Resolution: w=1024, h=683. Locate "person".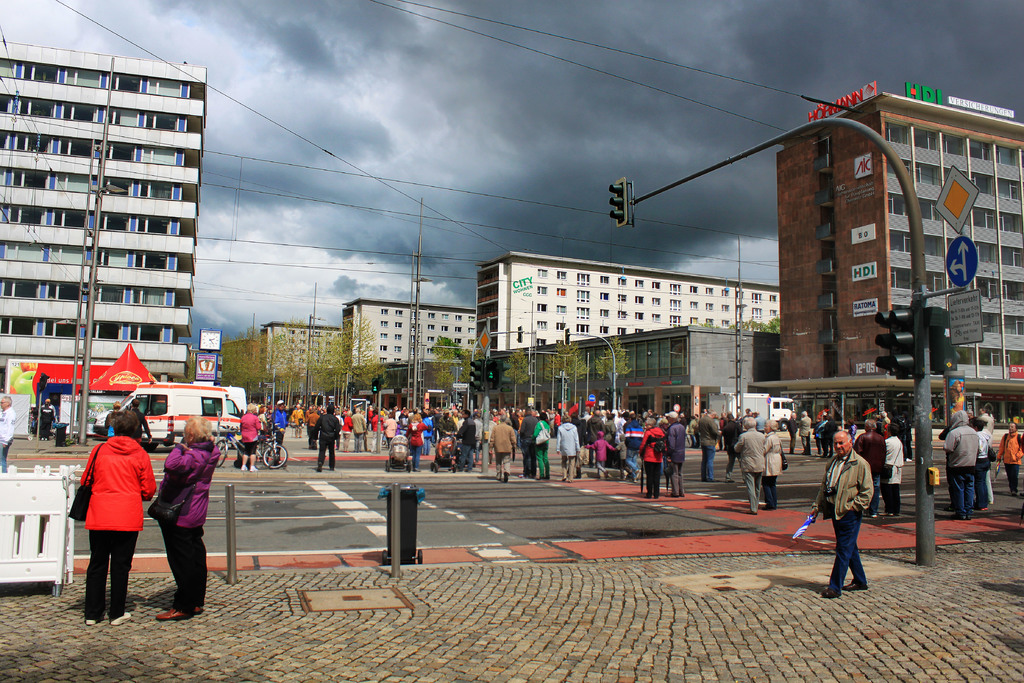
(879,429,899,522).
